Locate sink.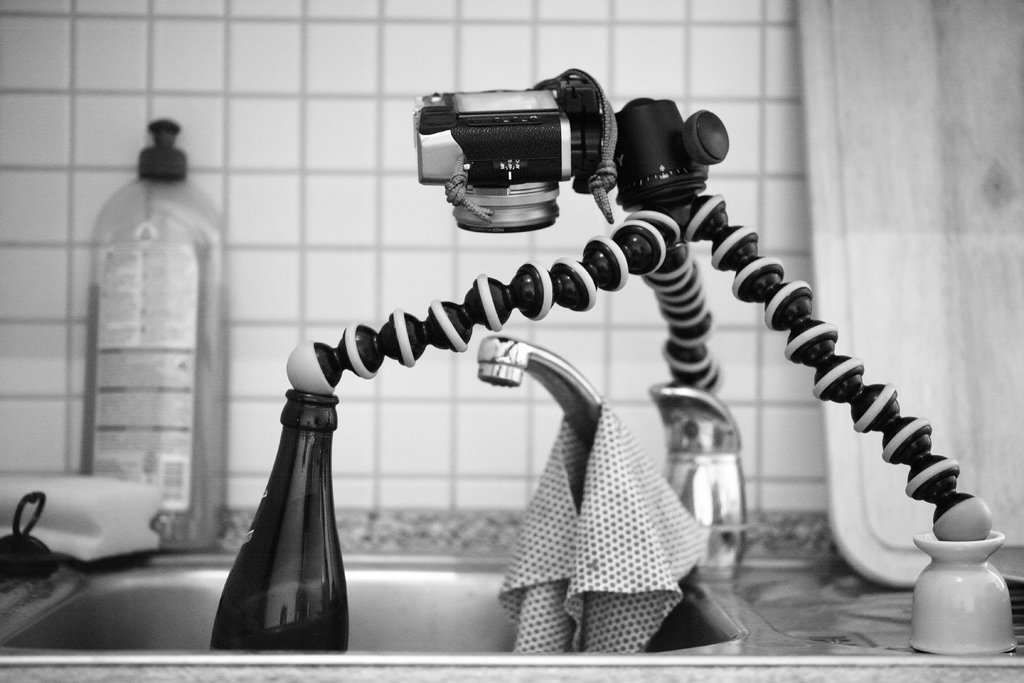
Bounding box: box=[0, 65, 1023, 668].
